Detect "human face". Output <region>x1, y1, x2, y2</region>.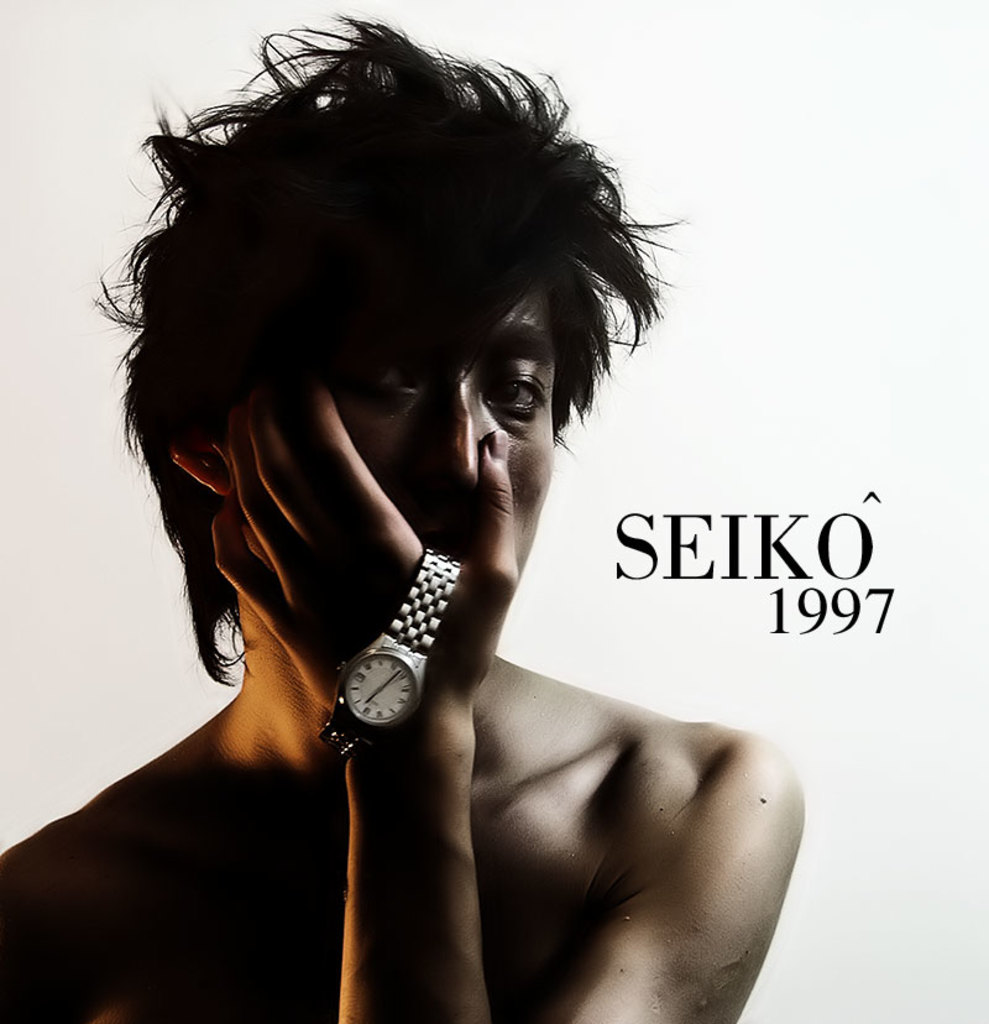
<region>344, 299, 558, 568</region>.
